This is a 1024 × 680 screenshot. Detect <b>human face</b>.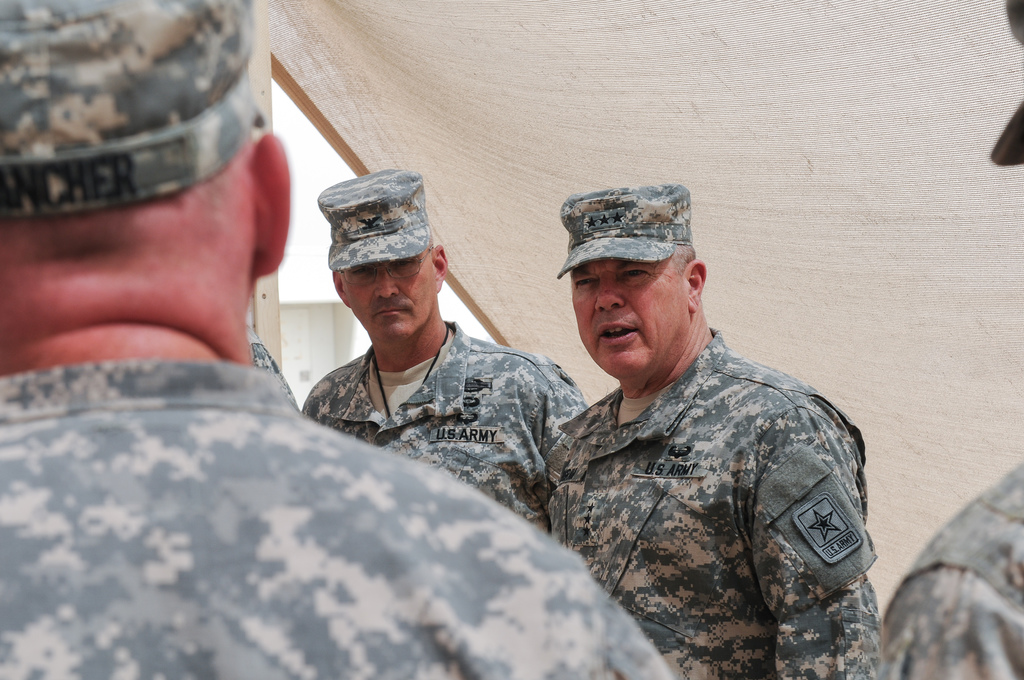
box(335, 258, 433, 344).
